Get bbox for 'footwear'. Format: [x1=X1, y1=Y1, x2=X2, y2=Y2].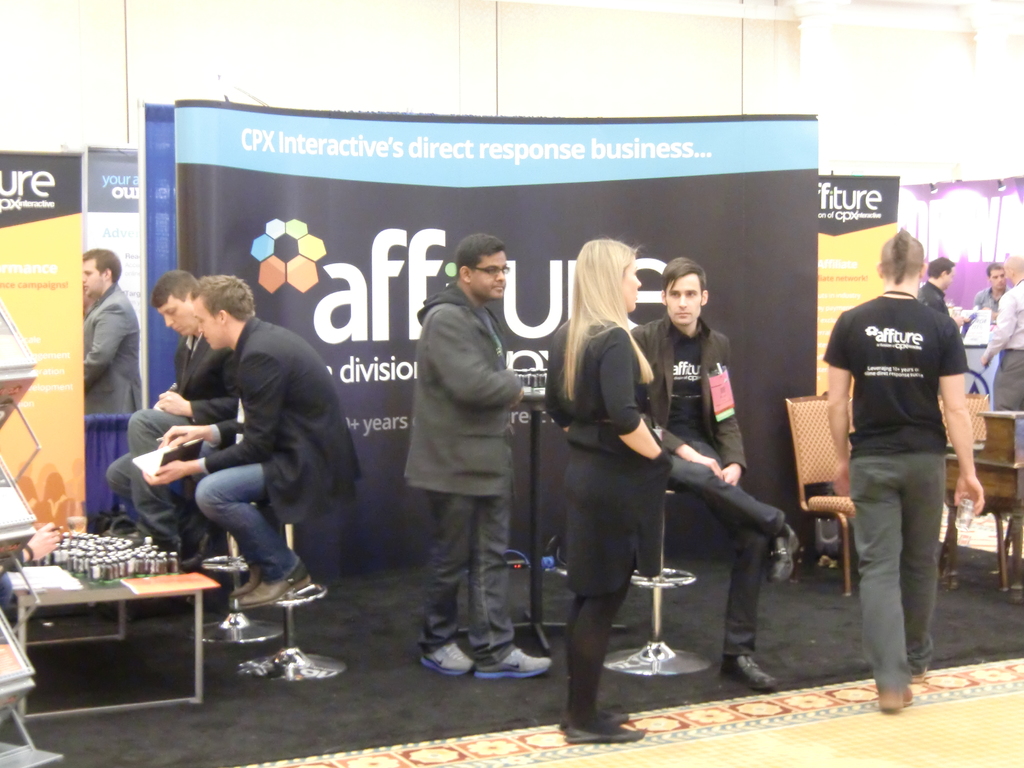
[x1=911, y1=665, x2=927, y2=682].
